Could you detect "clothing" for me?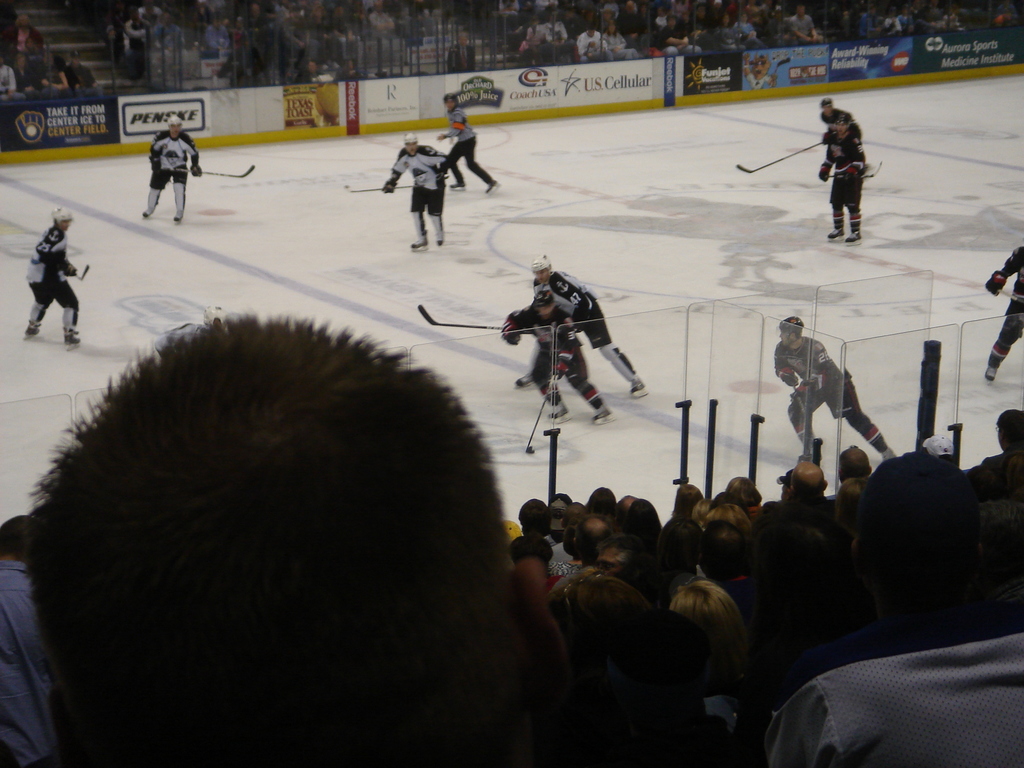
Detection result: 490, 301, 600, 410.
